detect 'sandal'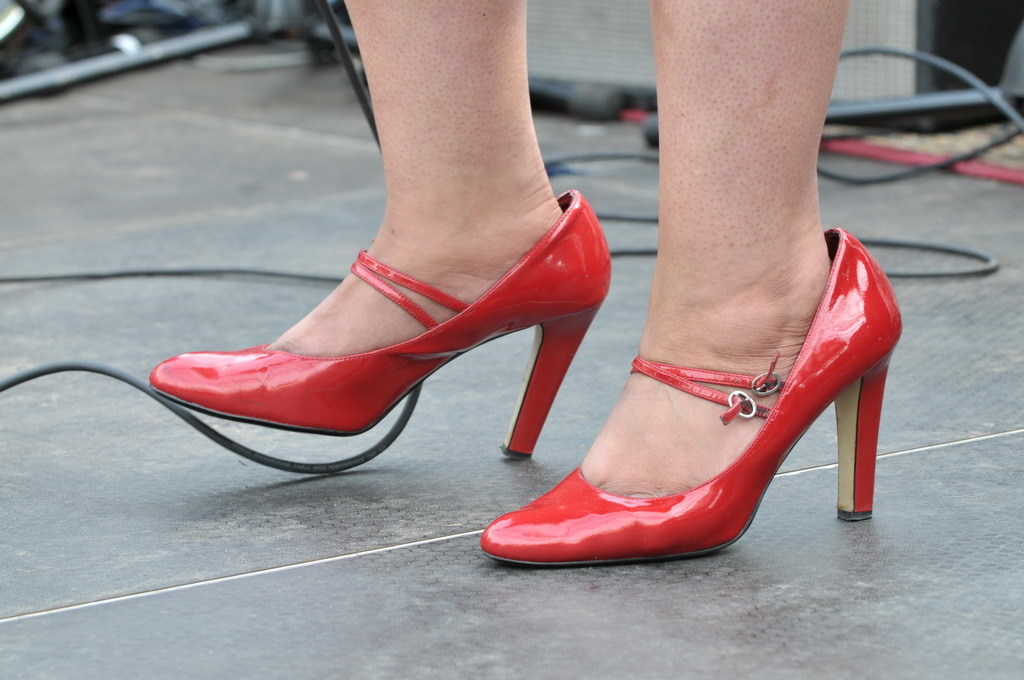
x1=482, y1=231, x2=902, y2=564
